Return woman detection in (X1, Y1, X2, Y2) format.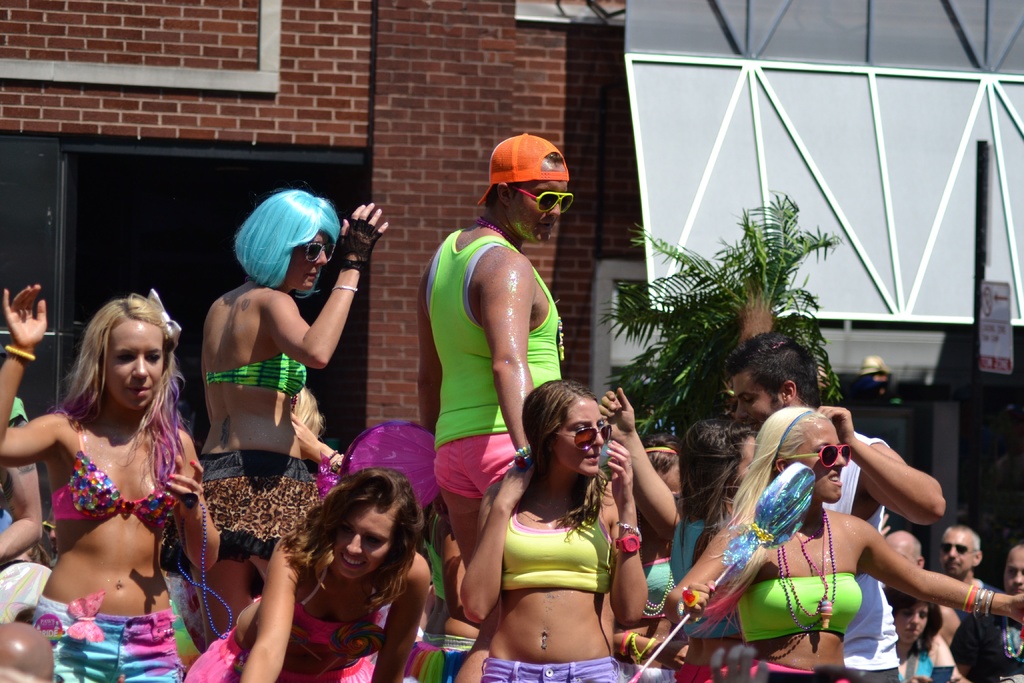
(663, 403, 1023, 682).
